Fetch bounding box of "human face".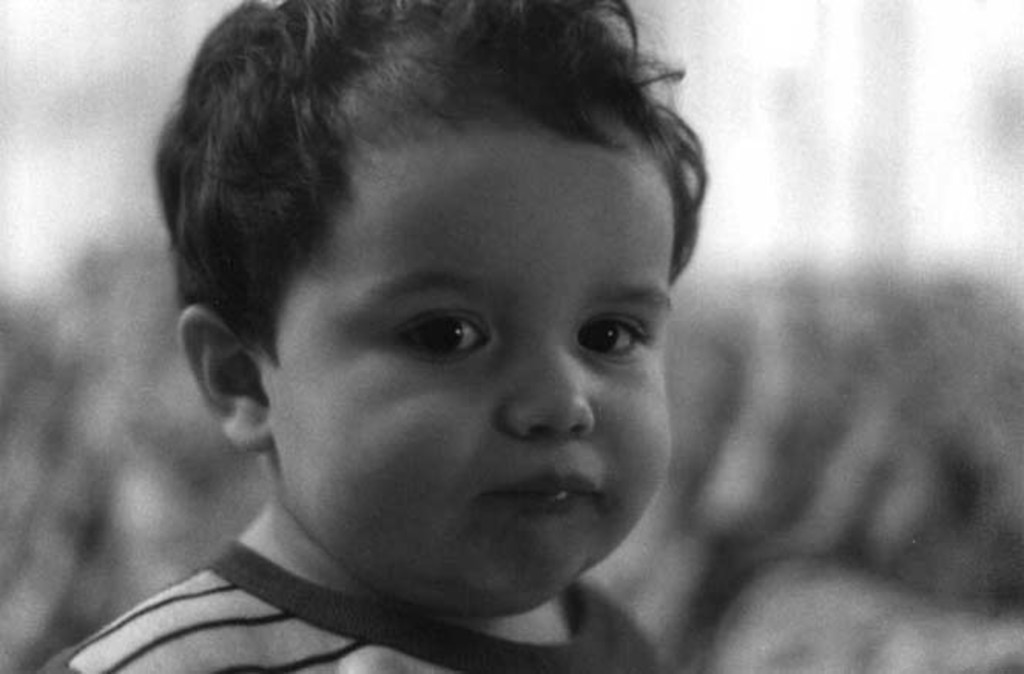
Bbox: l=261, t=108, r=672, b=605.
